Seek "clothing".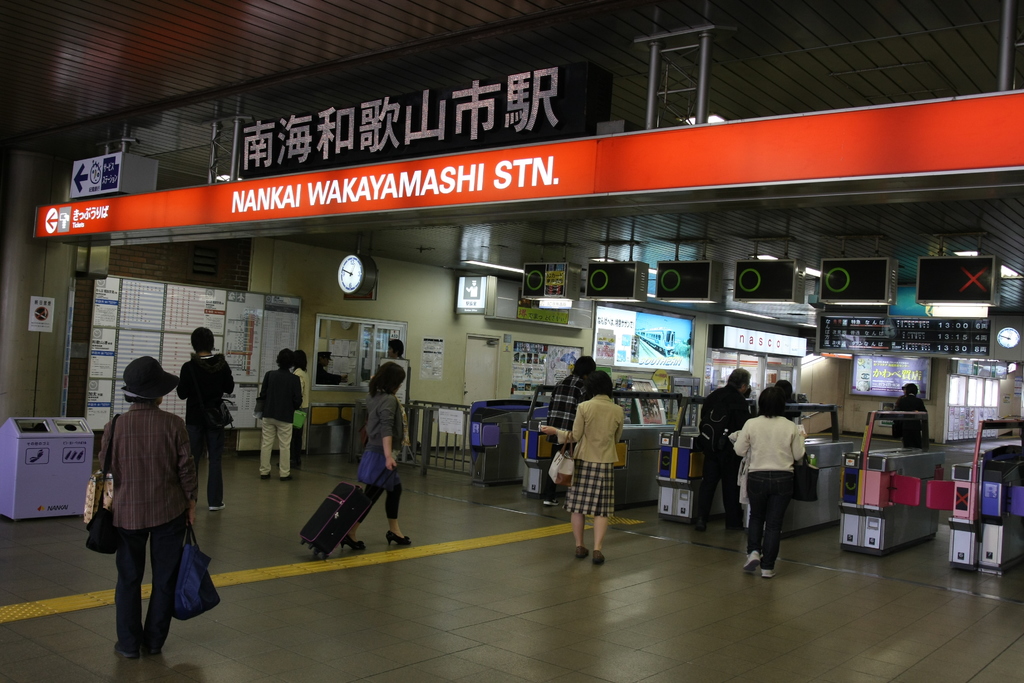
(left=289, top=366, right=310, bottom=467).
